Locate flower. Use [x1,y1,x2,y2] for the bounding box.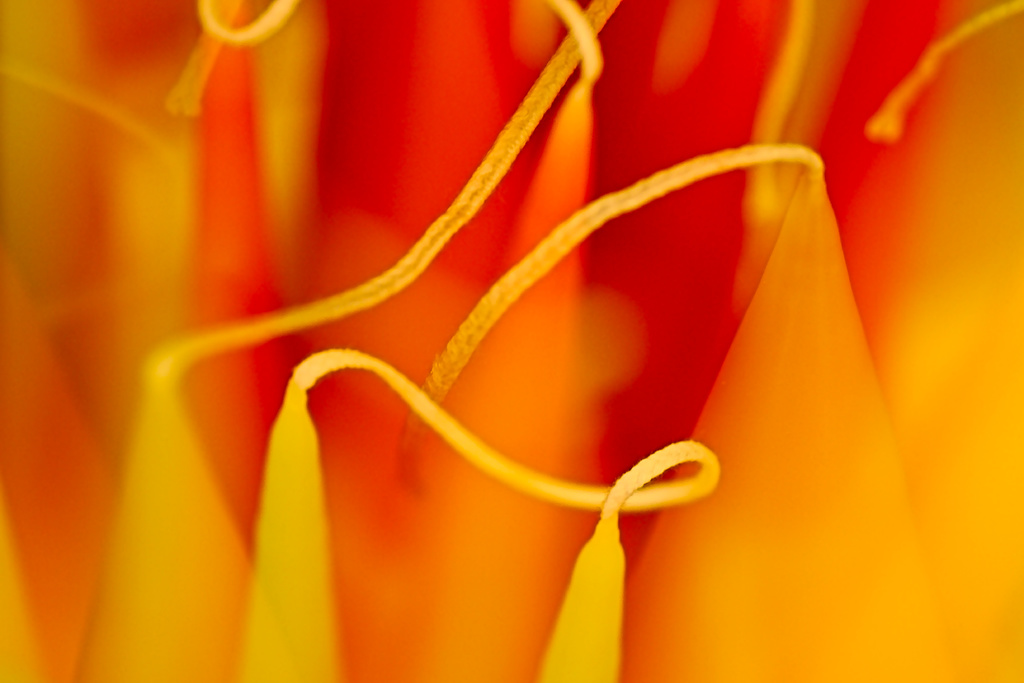
[0,2,1023,682].
